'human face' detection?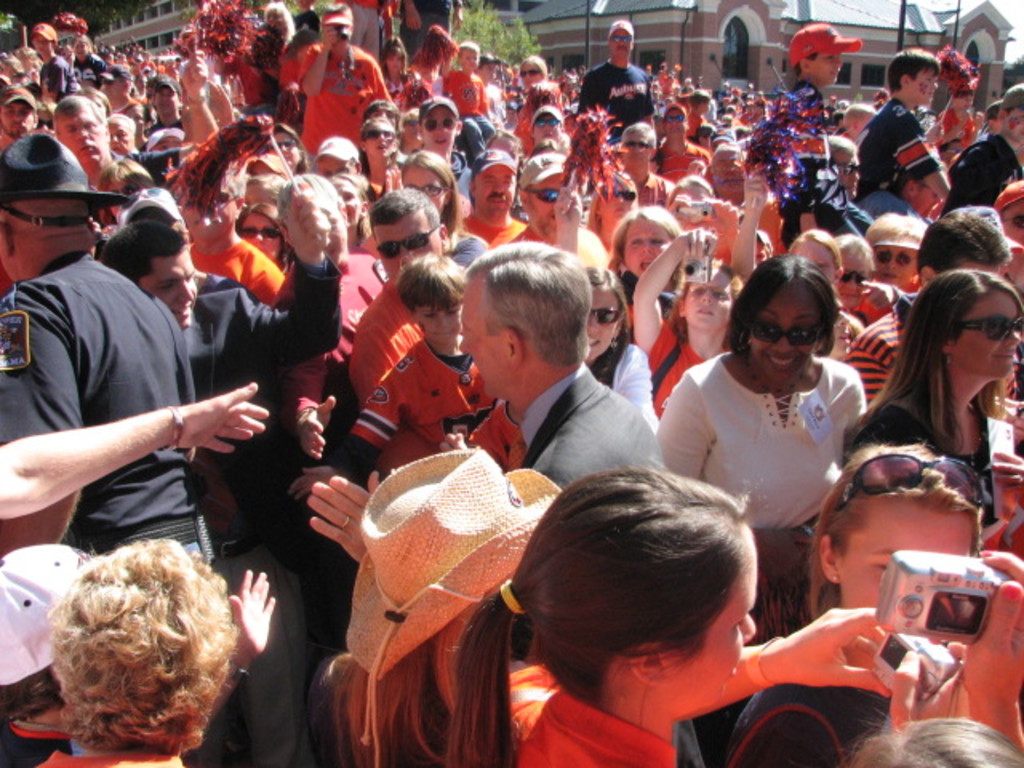
Rect(950, 296, 1021, 373)
